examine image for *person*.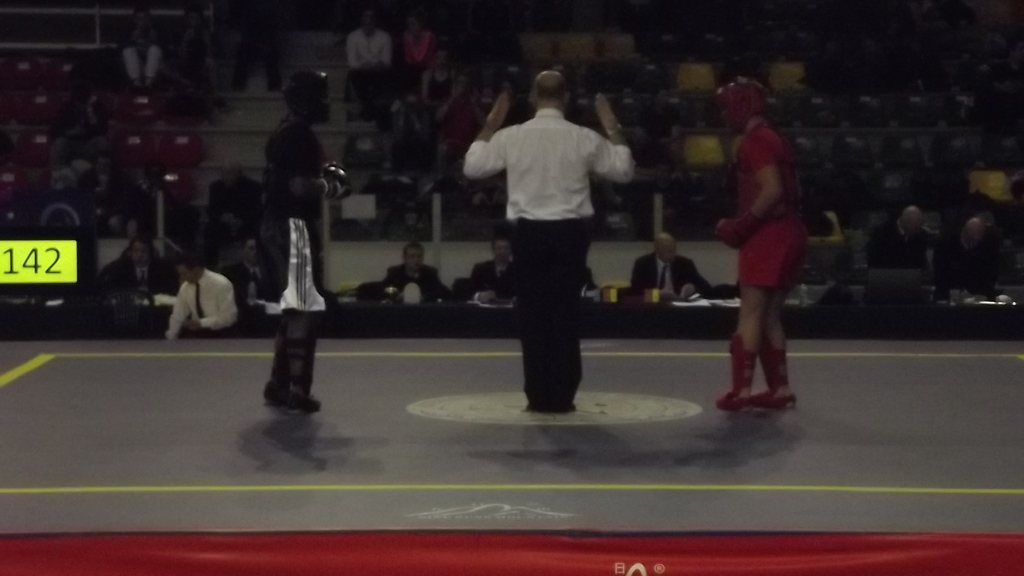
Examination result: region(632, 233, 707, 301).
